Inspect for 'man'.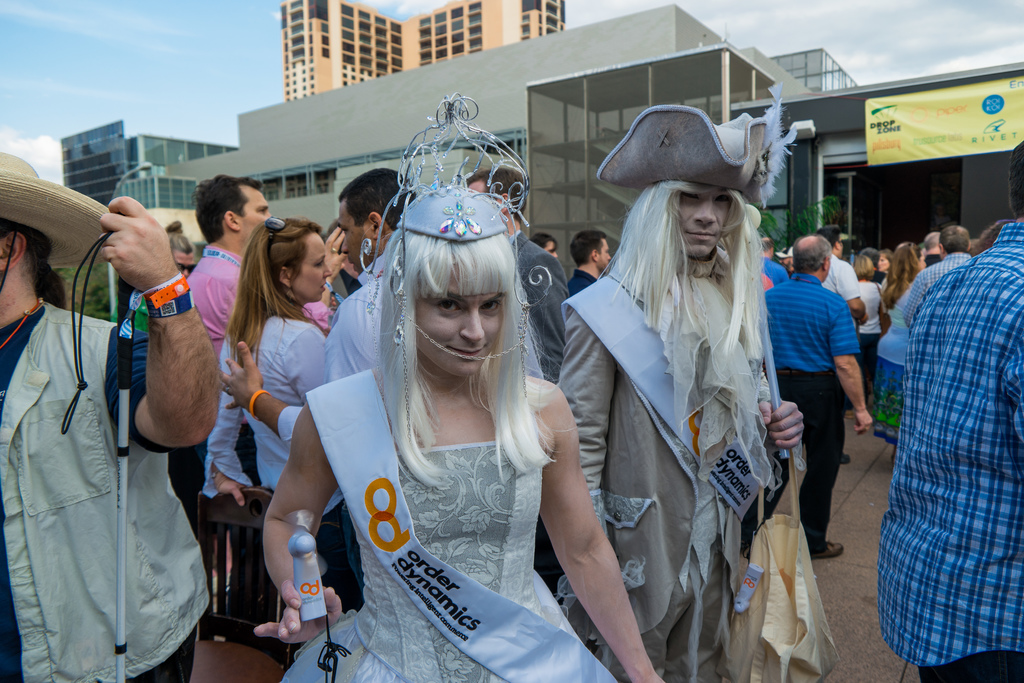
Inspection: pyautogui.locateOnScreen(217, 165, 415, 612).
